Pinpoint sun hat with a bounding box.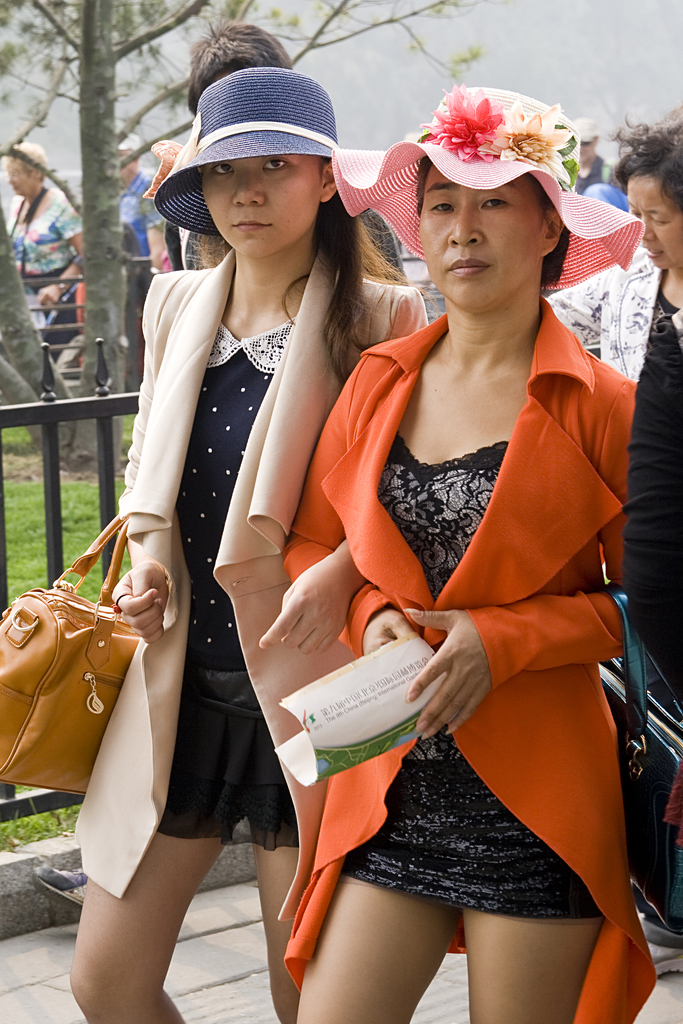
box=[323, 77, 650, 285].
